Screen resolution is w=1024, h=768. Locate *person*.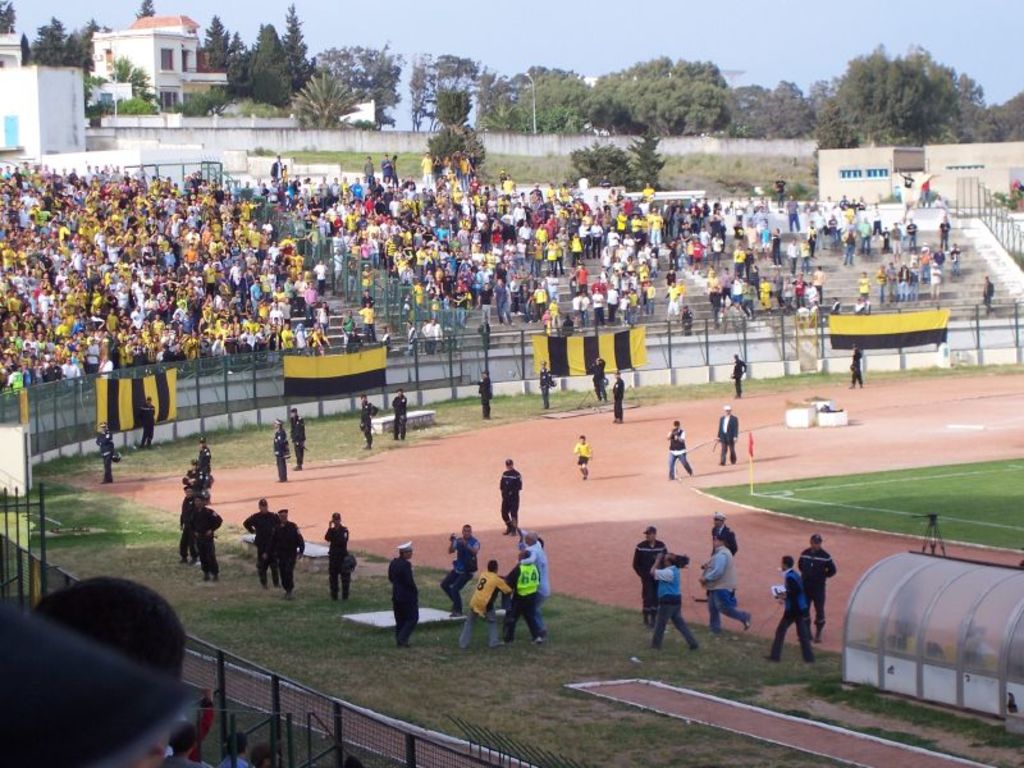
(663, 420, 699, 481).
